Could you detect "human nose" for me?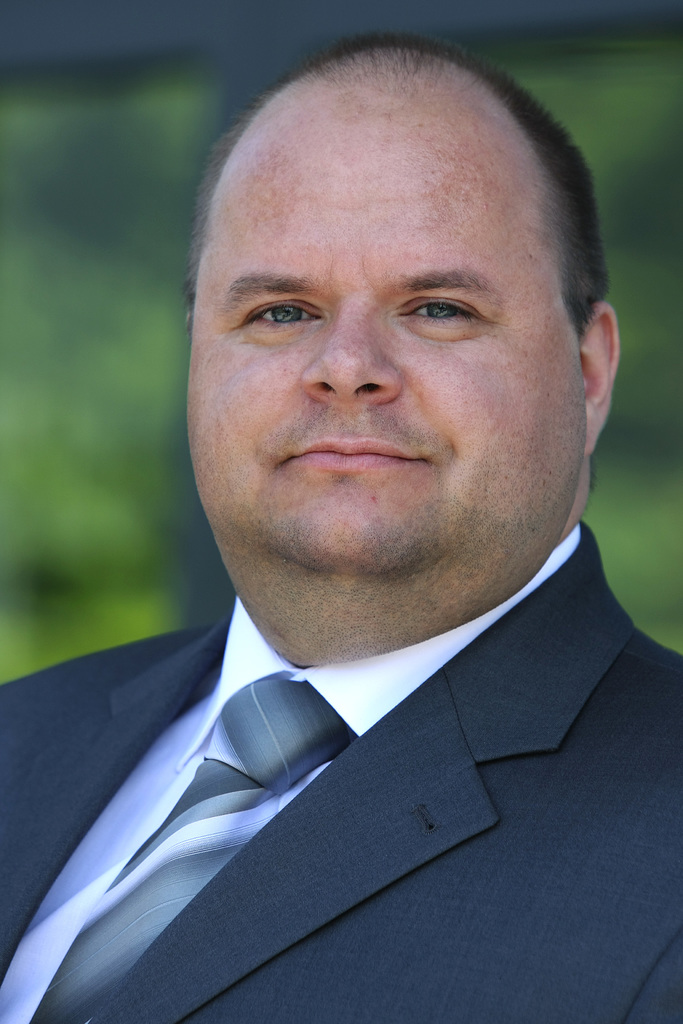
Detection result: (299,292,400,406).
